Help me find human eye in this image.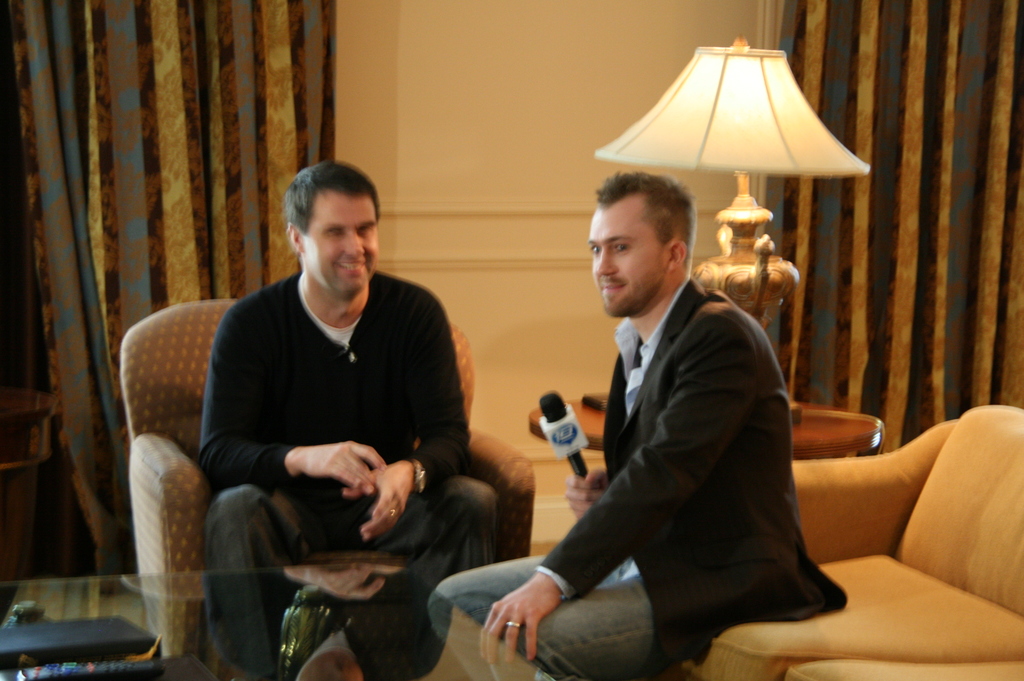
Found it: box(609, 242, 634, 255).
